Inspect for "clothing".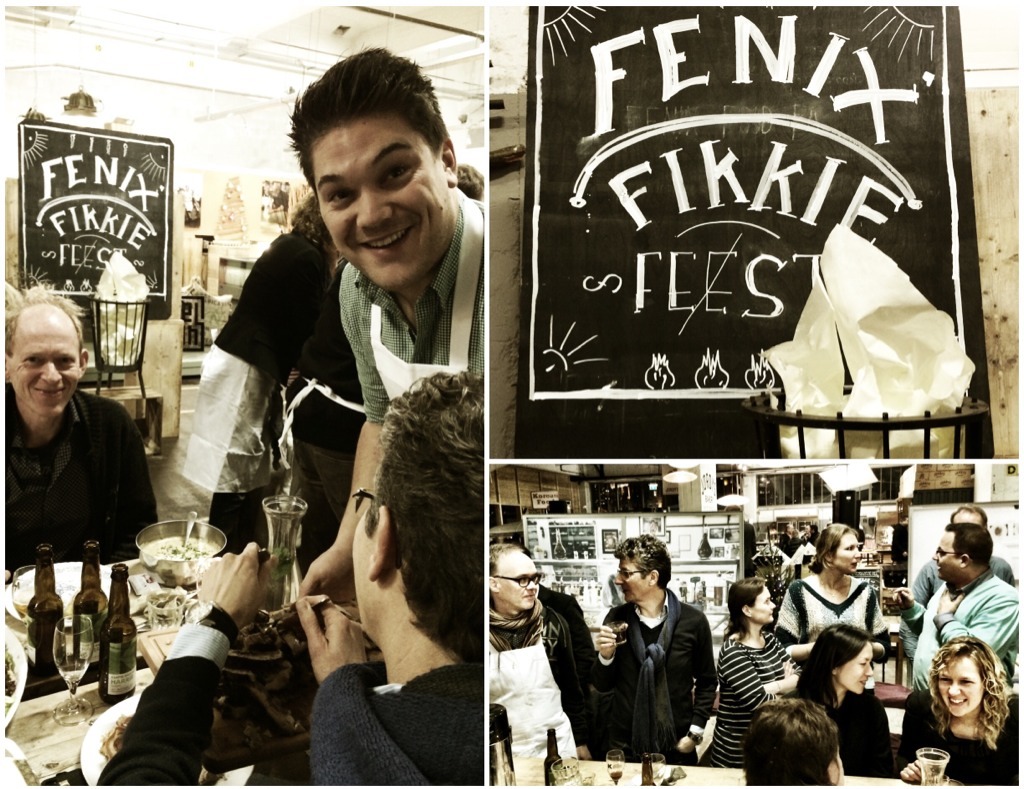
Inspection: {"x1": 894, "y1": 690, "x2": 1023, "y2": 787}.
